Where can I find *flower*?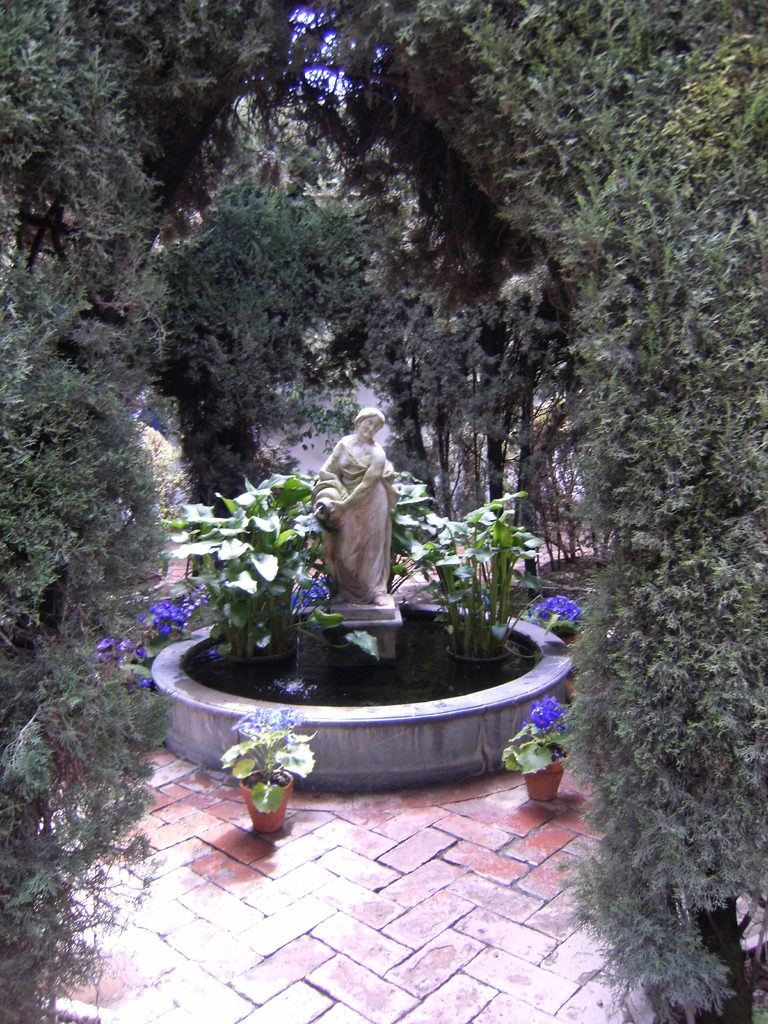
You can find it at <box>536,696,567,727</box>.
